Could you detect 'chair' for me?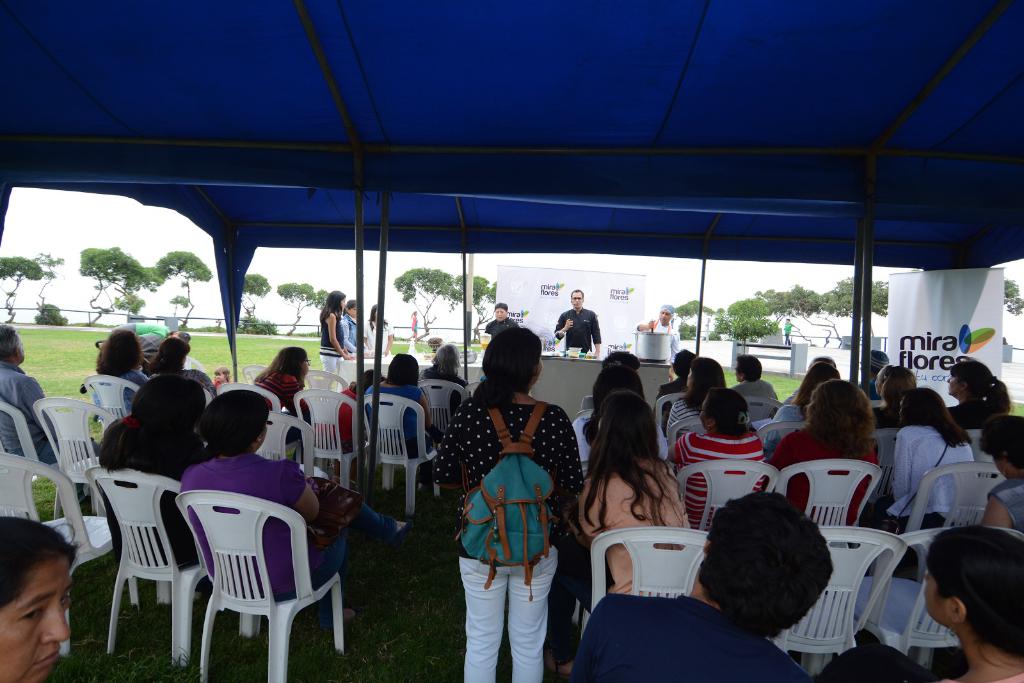
Detection result: {"left": 295, "top": 366, "right": 349, "bottom": 395}.
